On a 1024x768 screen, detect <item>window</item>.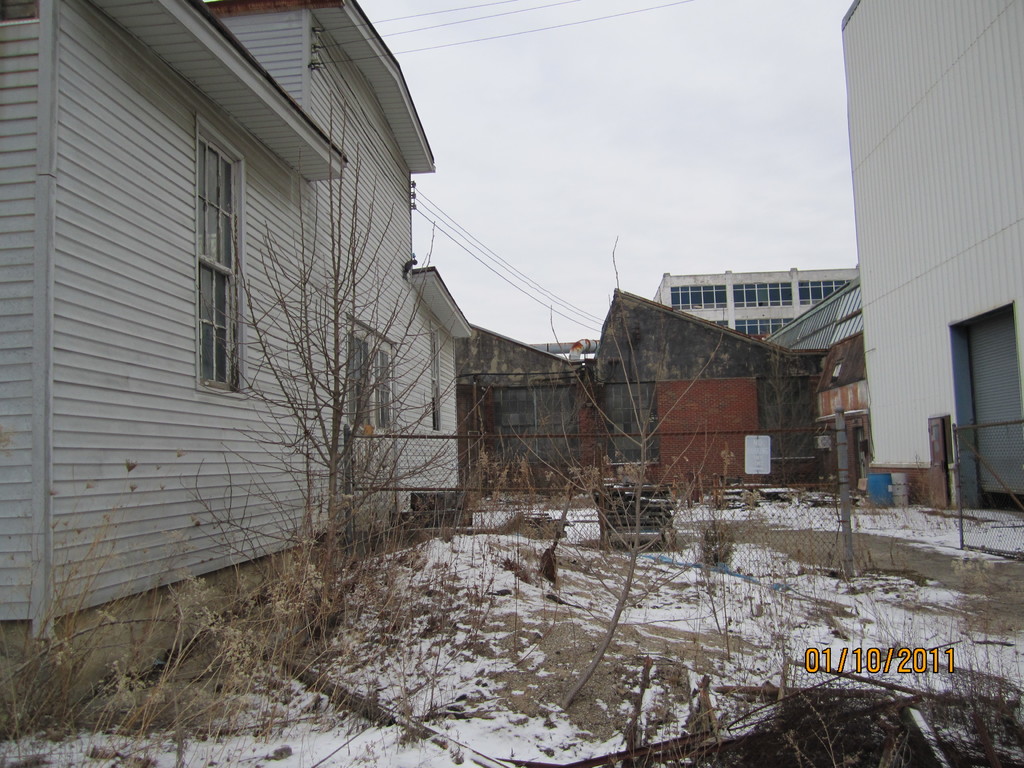
locate(732, 319, 796, 339).
